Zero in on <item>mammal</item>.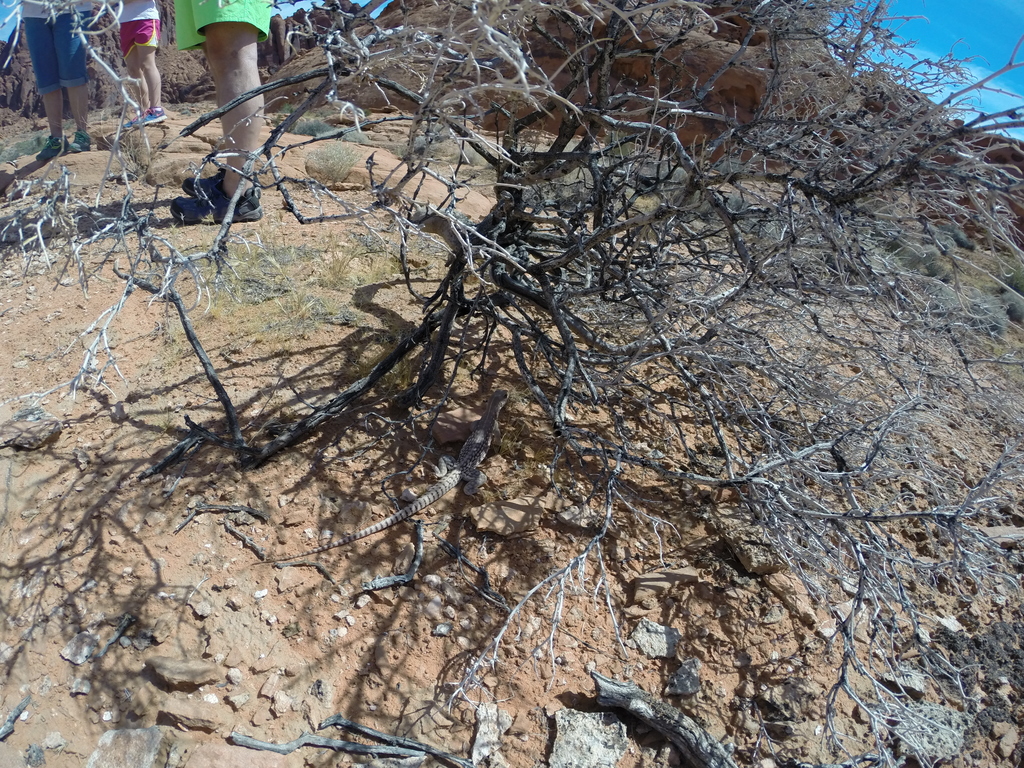
Zeroed in: locate(110, 0, 167, 132).
